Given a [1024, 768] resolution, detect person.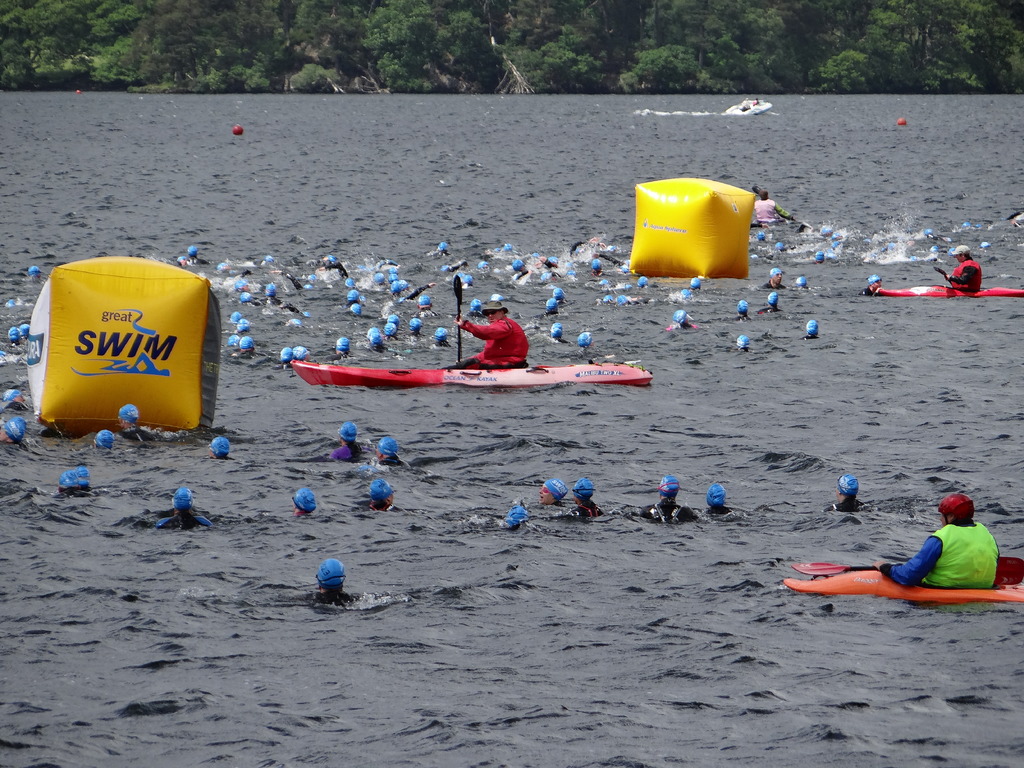
675/311/692/326.
